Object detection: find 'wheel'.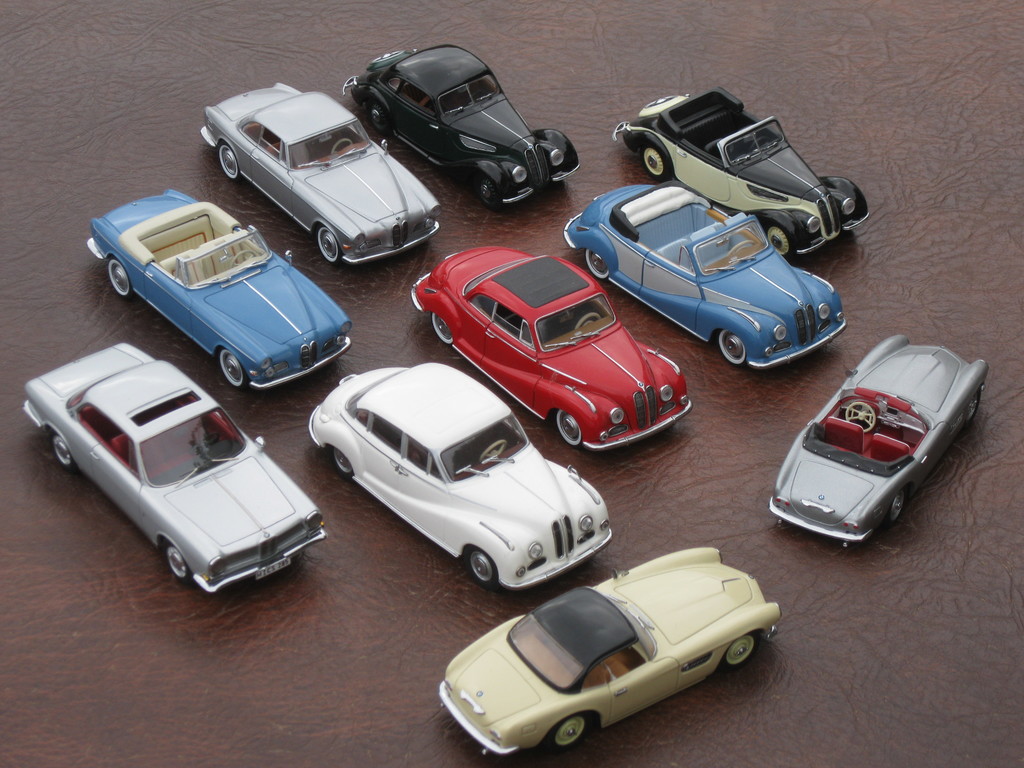
108 260 132 300.
